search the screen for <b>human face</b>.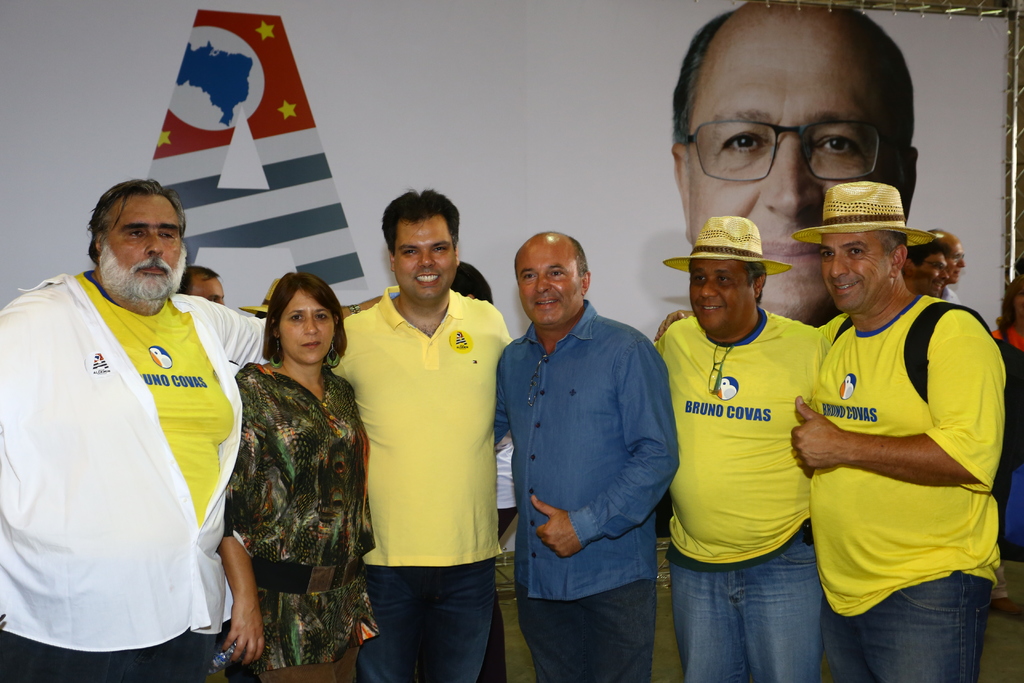
Found at <region>188, 273, 227, 308</region>.
